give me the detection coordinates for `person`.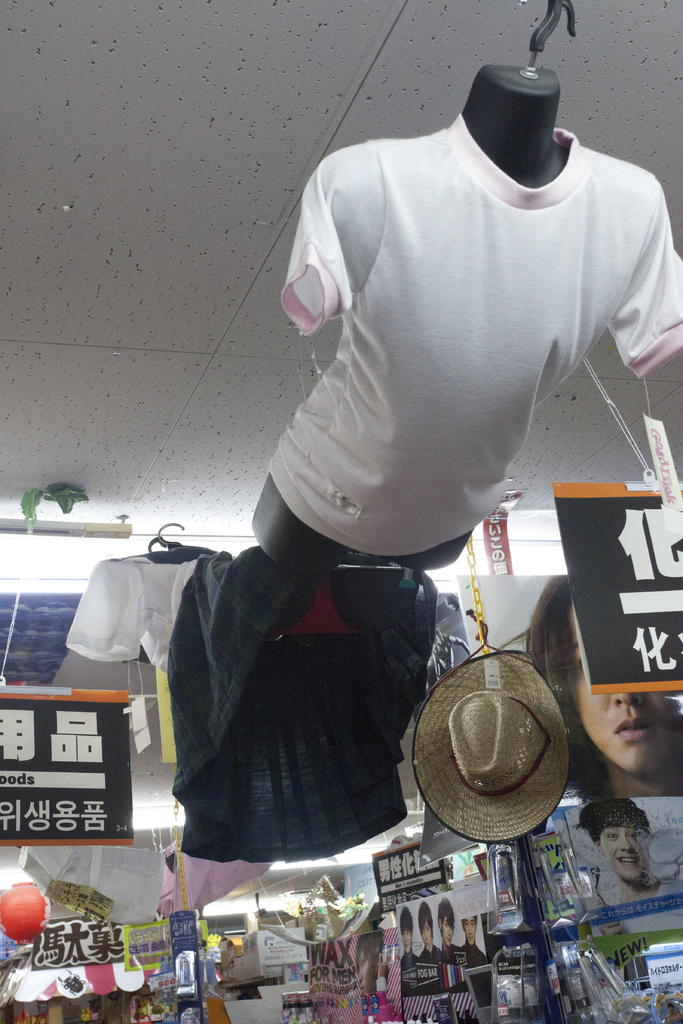
[left=452, top=909, right=489, bottom=991].
